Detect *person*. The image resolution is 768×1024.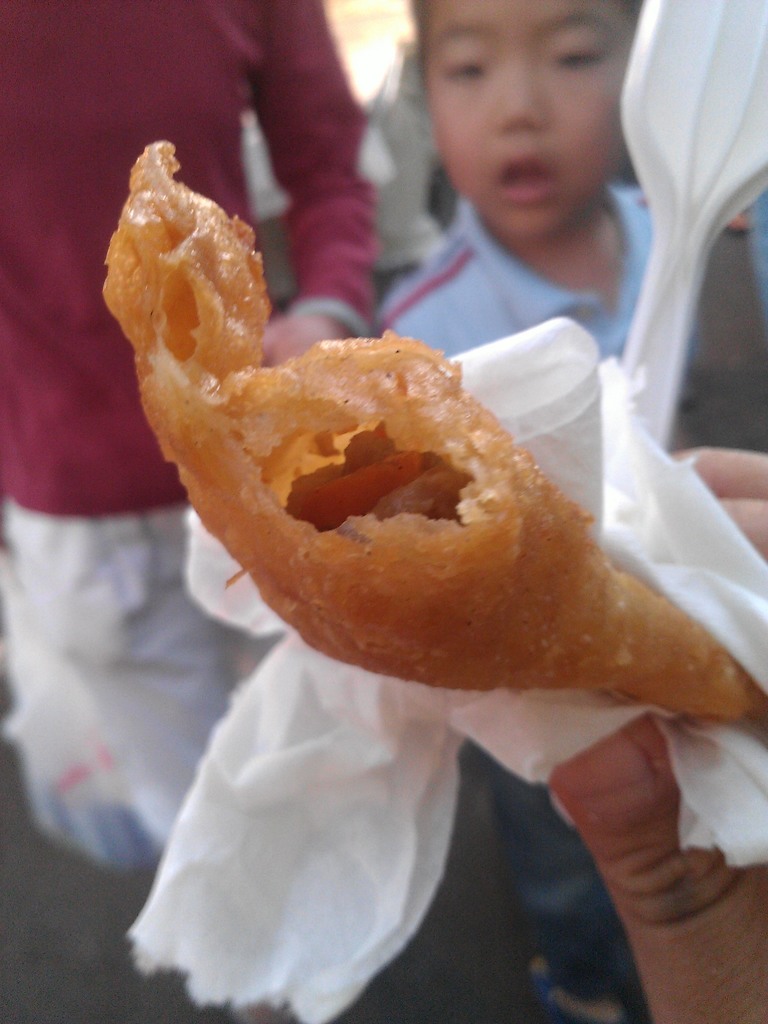
region(338, 8, 680, 390).
